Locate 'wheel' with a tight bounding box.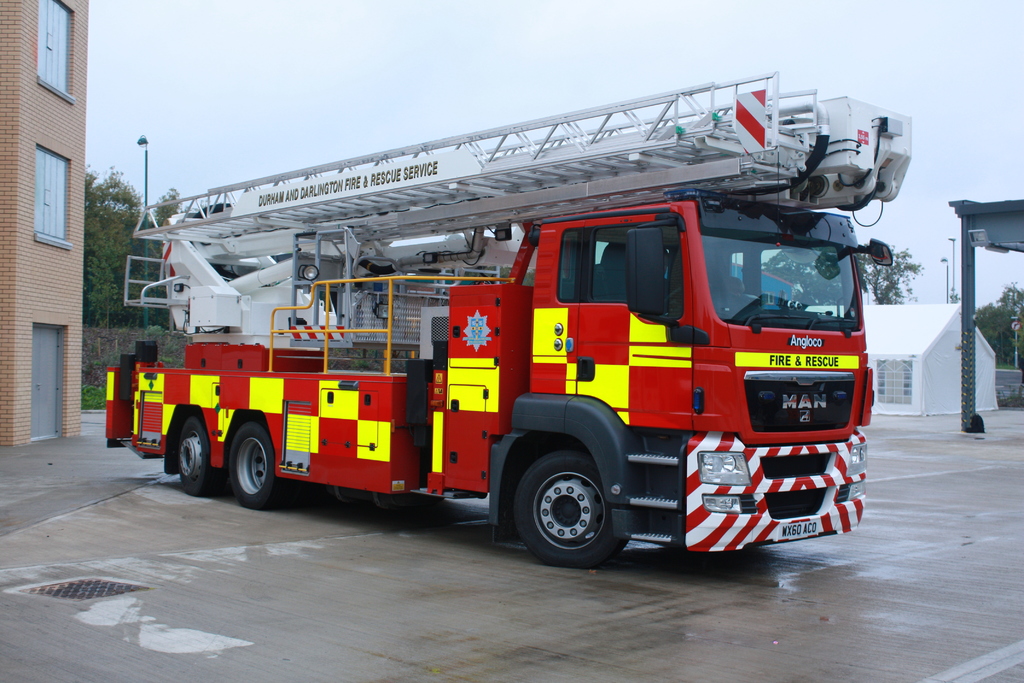
Rect(506, 446, 624, 562).
